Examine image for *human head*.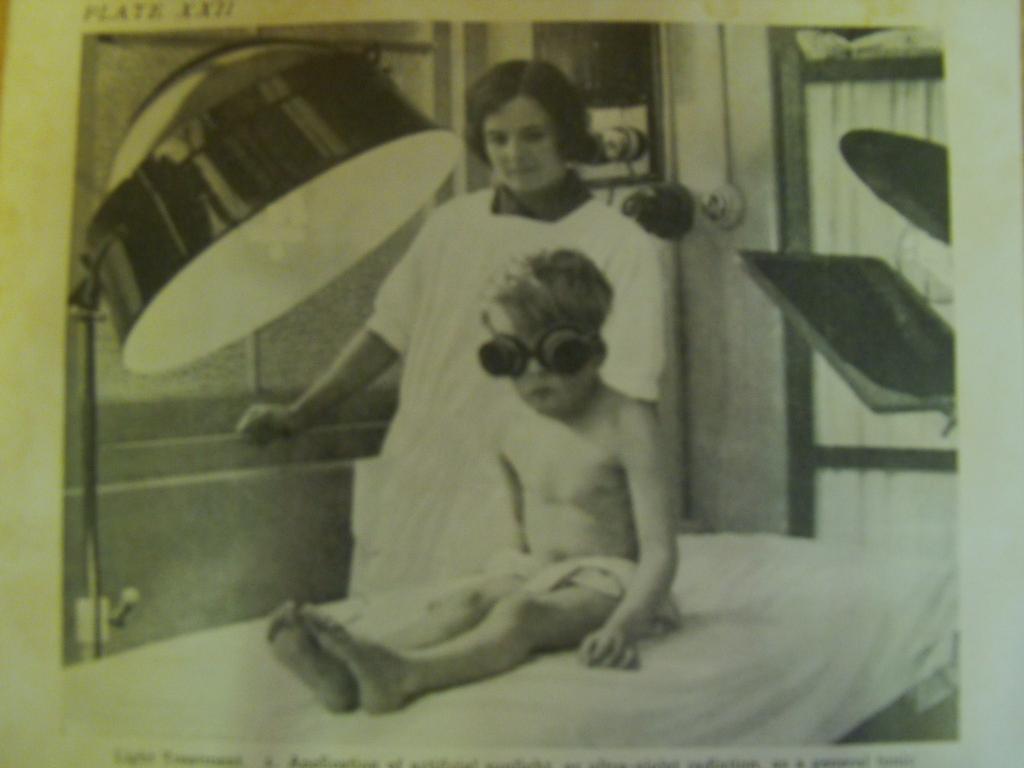
Examination result: BBox(455, 60, 609, 195).
